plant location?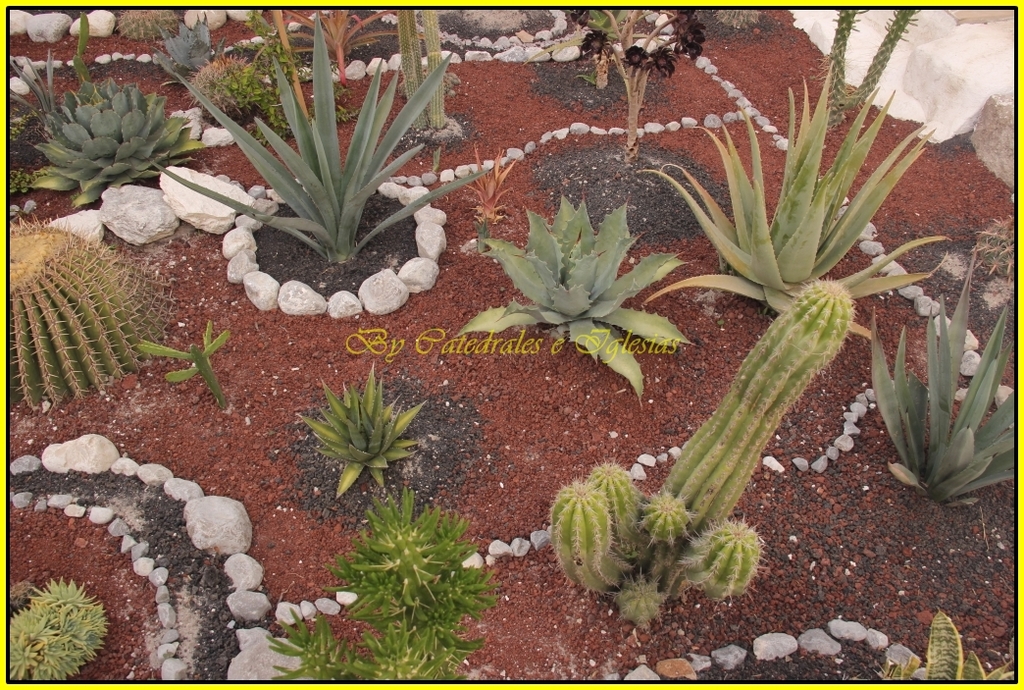
(399,5,455,153)
